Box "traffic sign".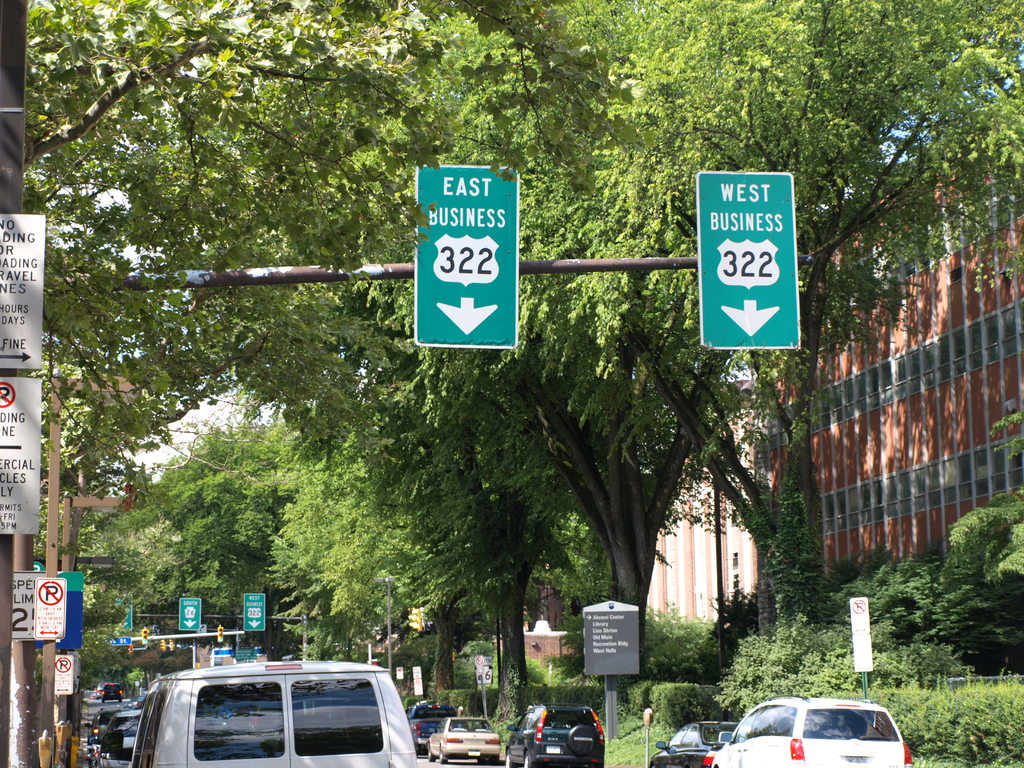
pyautogui.locateOnScreen(52, 657, 74, 698).
